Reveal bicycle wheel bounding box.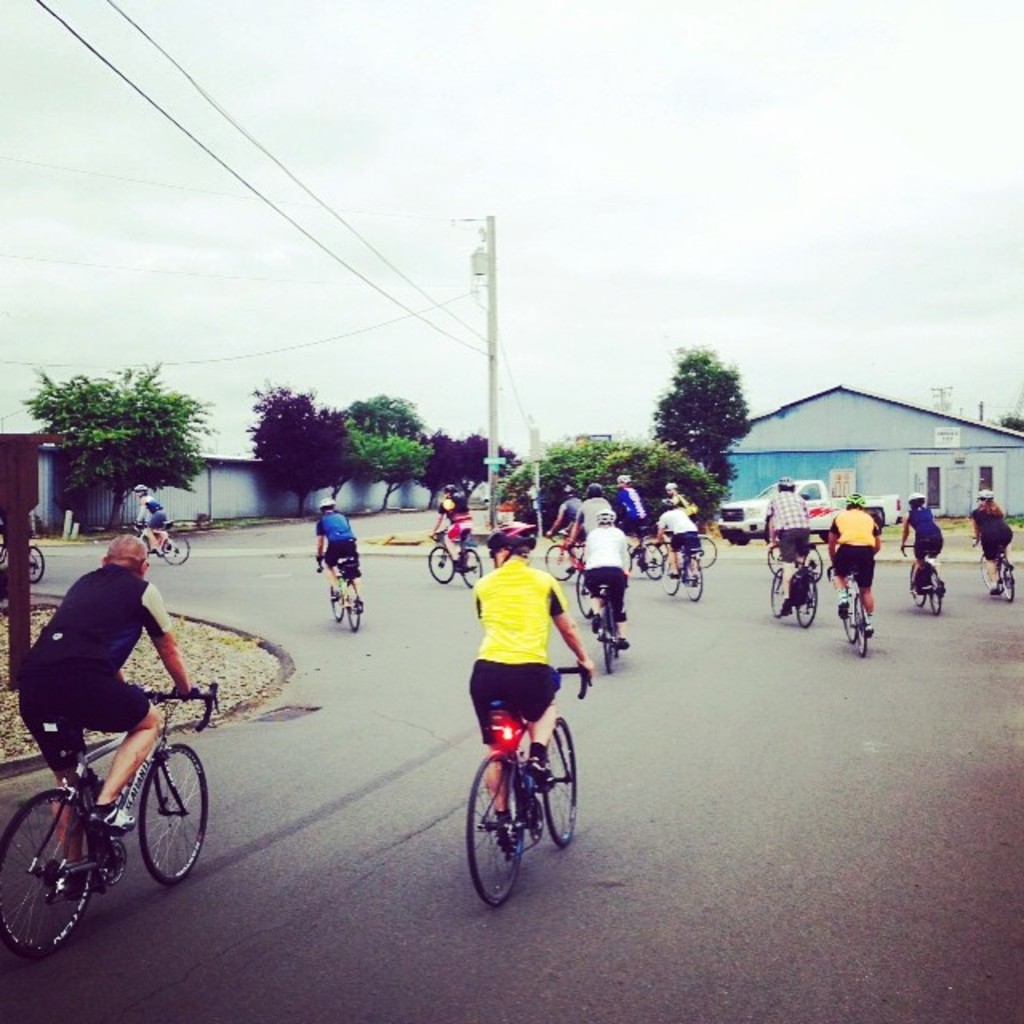
Revealed: (925, 566, 942, 616).
